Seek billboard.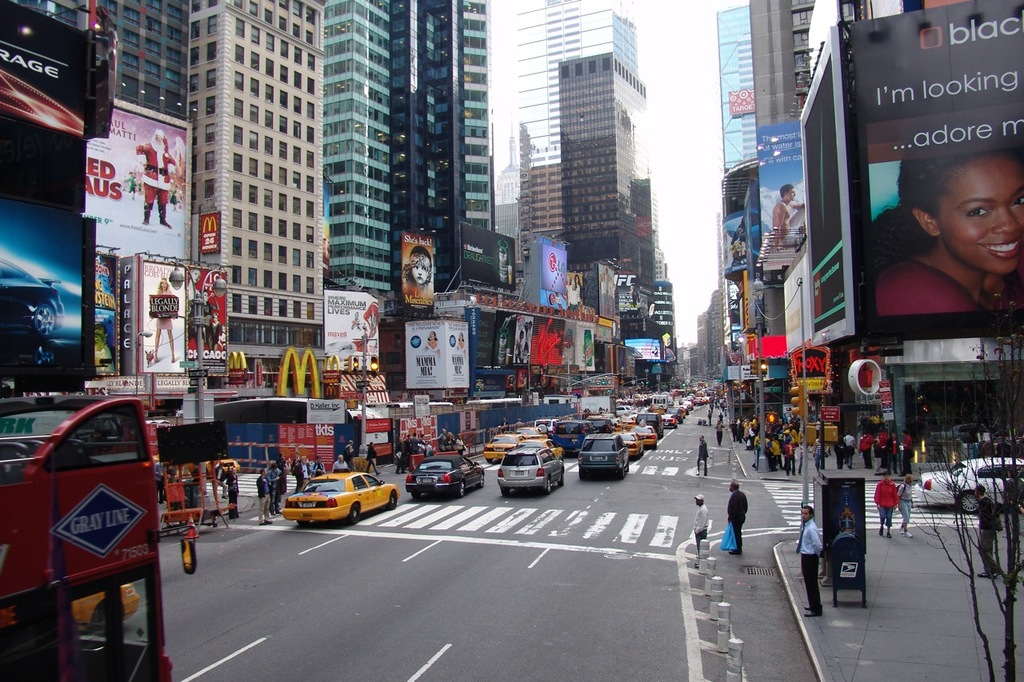
box(129, 261, 188, 368).
